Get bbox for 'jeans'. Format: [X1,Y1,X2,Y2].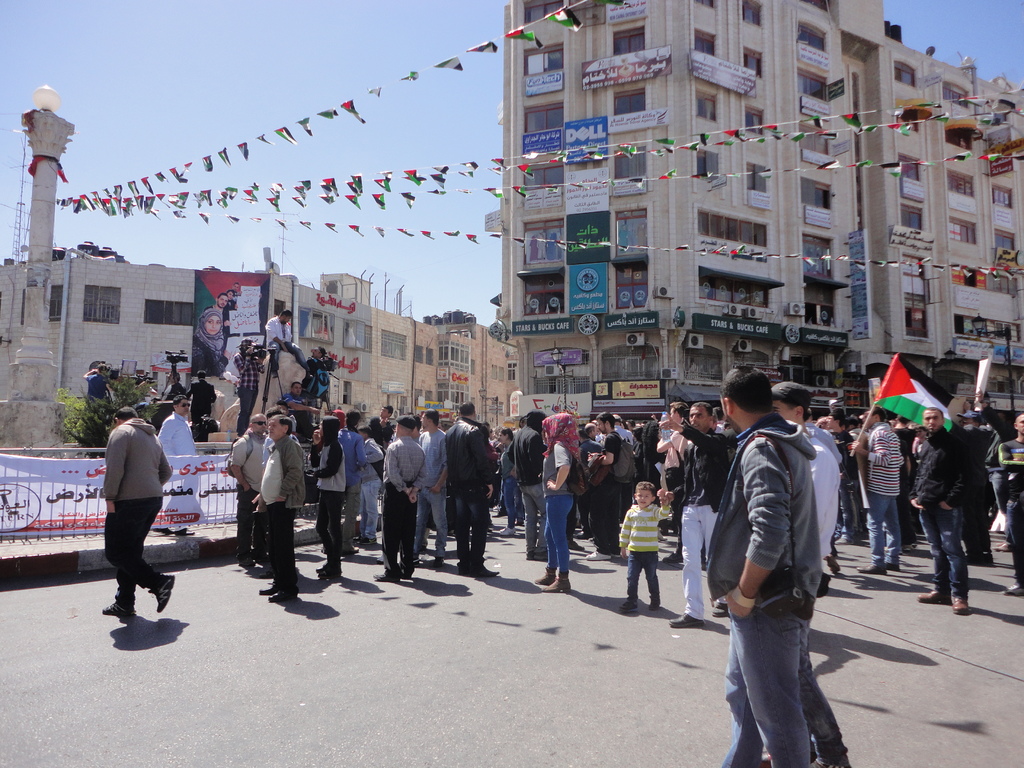
[873,493,895,563].
